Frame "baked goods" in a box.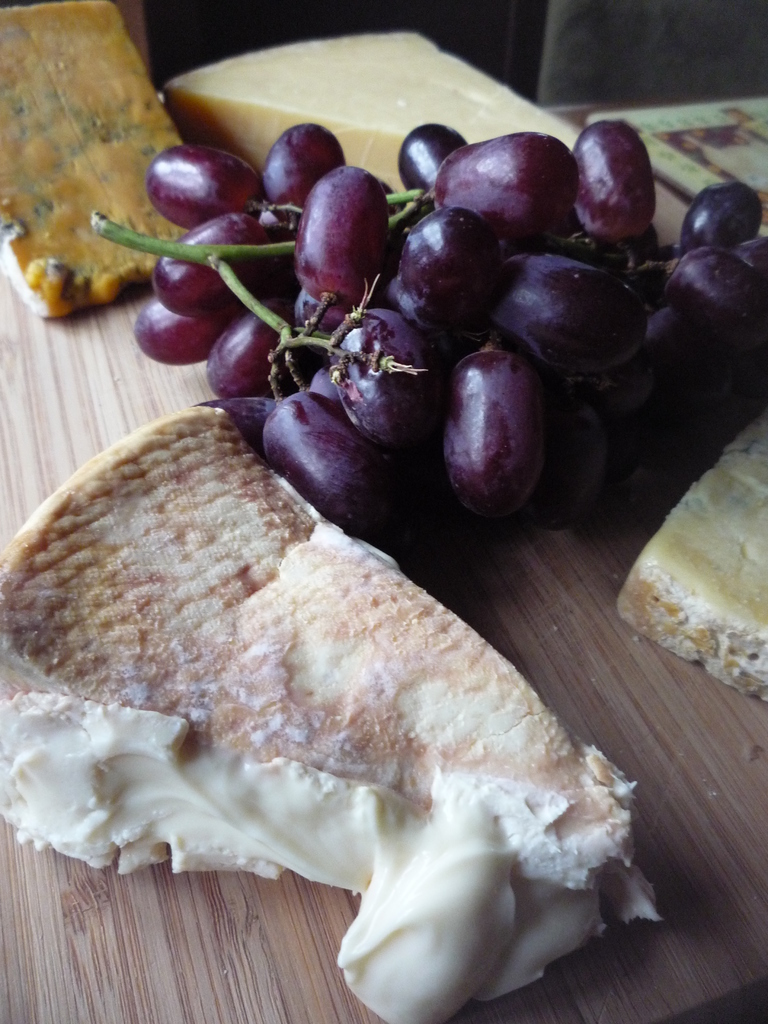
left=611, top=395, right=767, bottom=710.
